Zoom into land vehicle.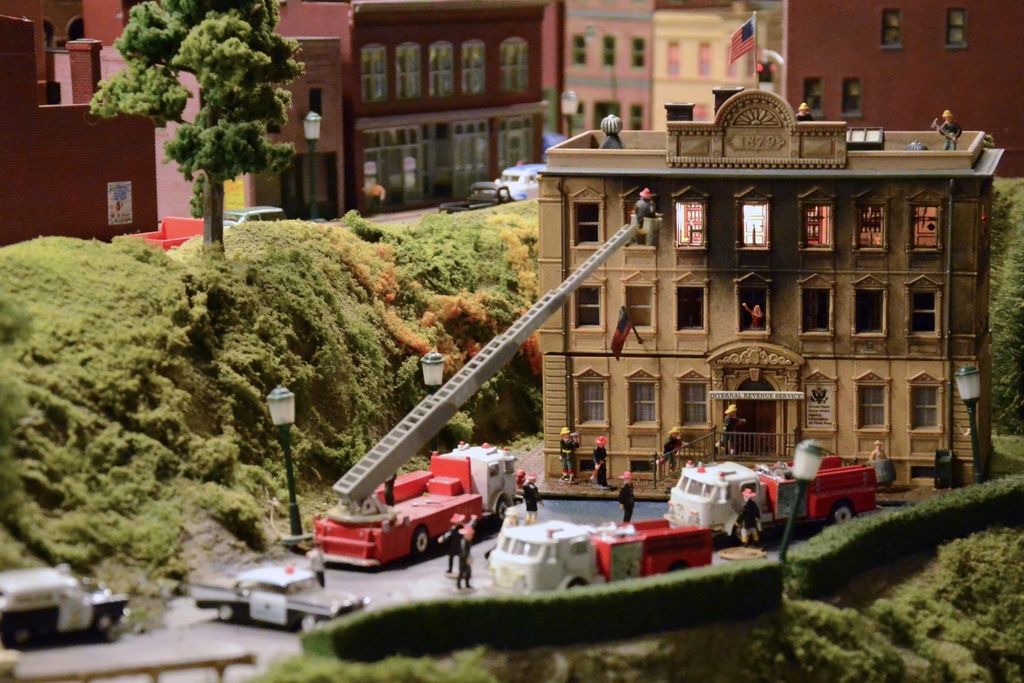
Zoom target: select_region(309, 206, 665, 570).
